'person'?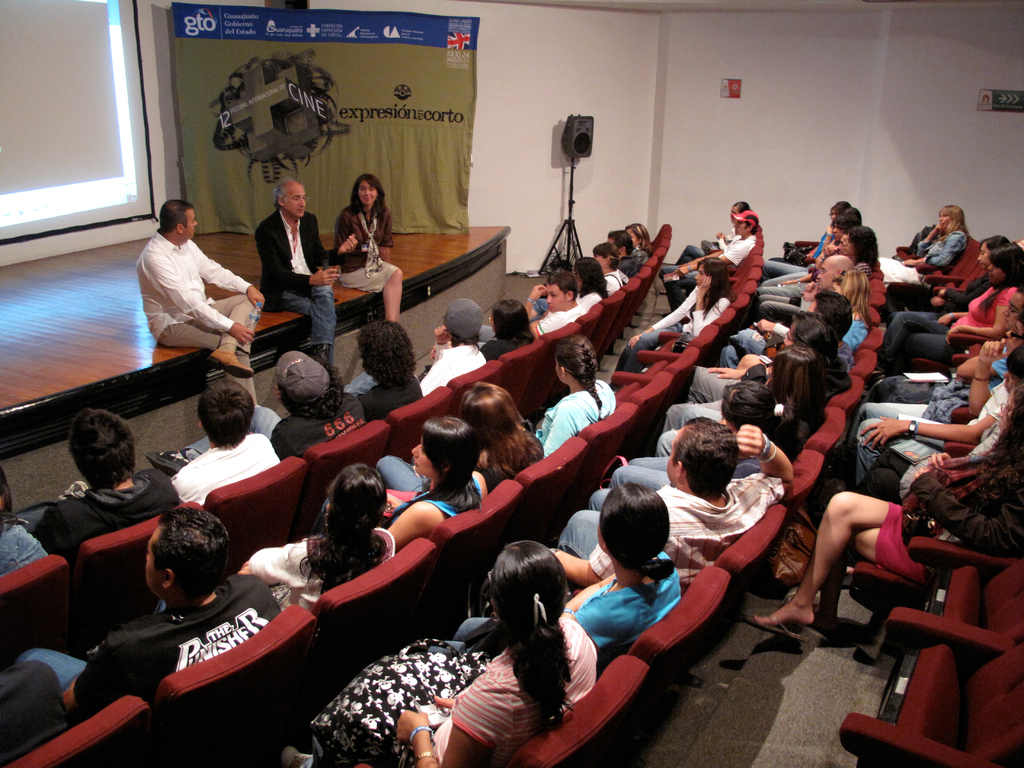
Rect(172, 377, 277, 505)
